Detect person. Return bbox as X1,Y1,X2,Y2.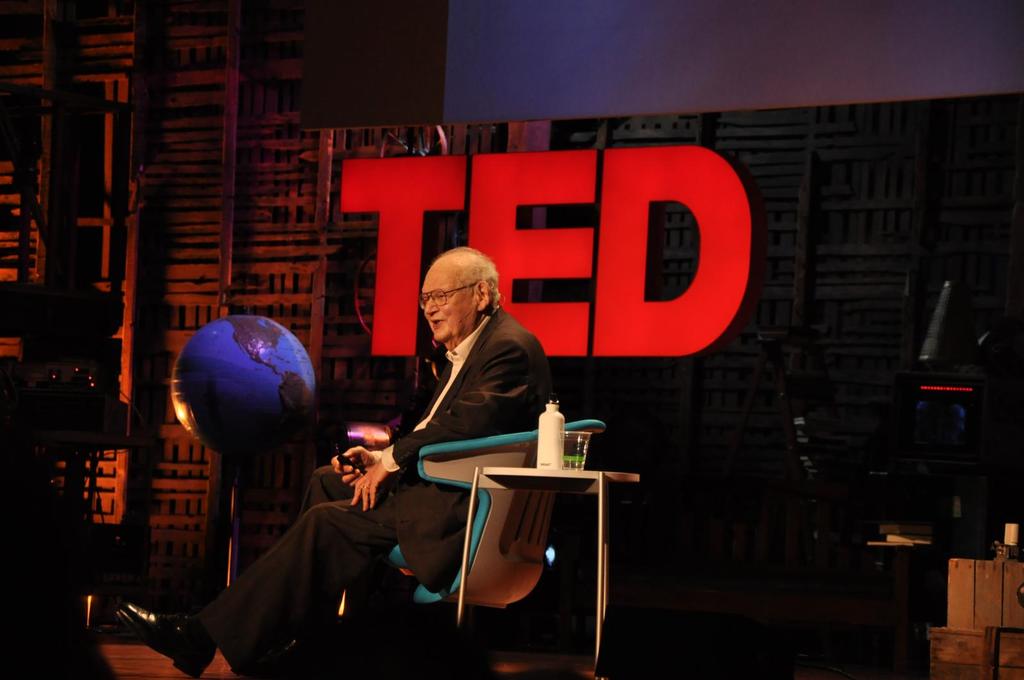
112,247,556,677.
